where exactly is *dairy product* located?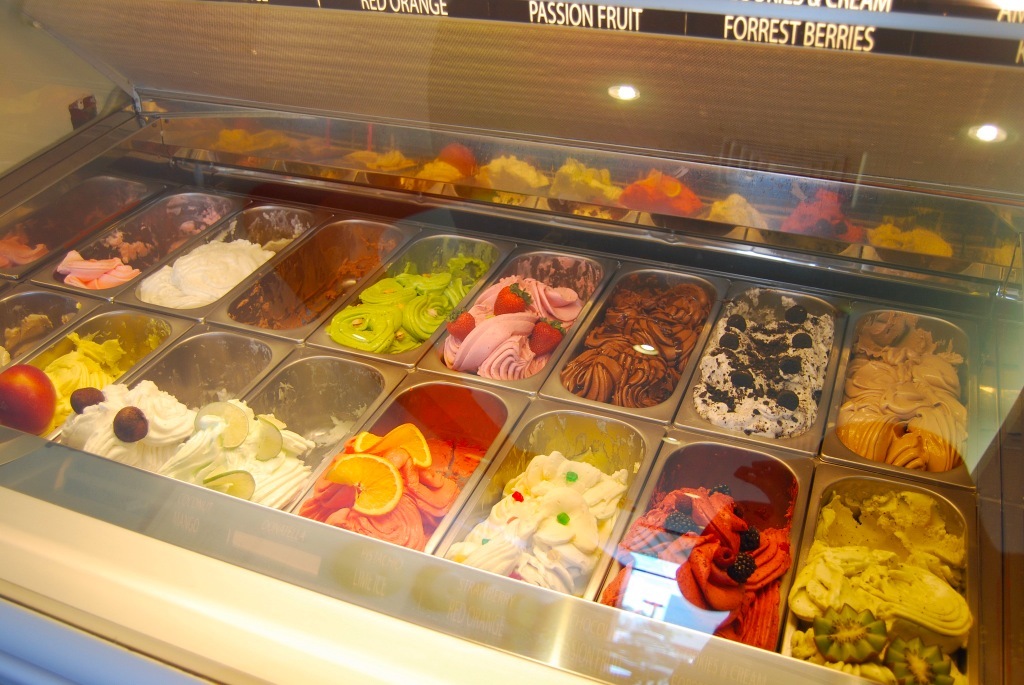
Its bounding box is (140,232,260,312).
